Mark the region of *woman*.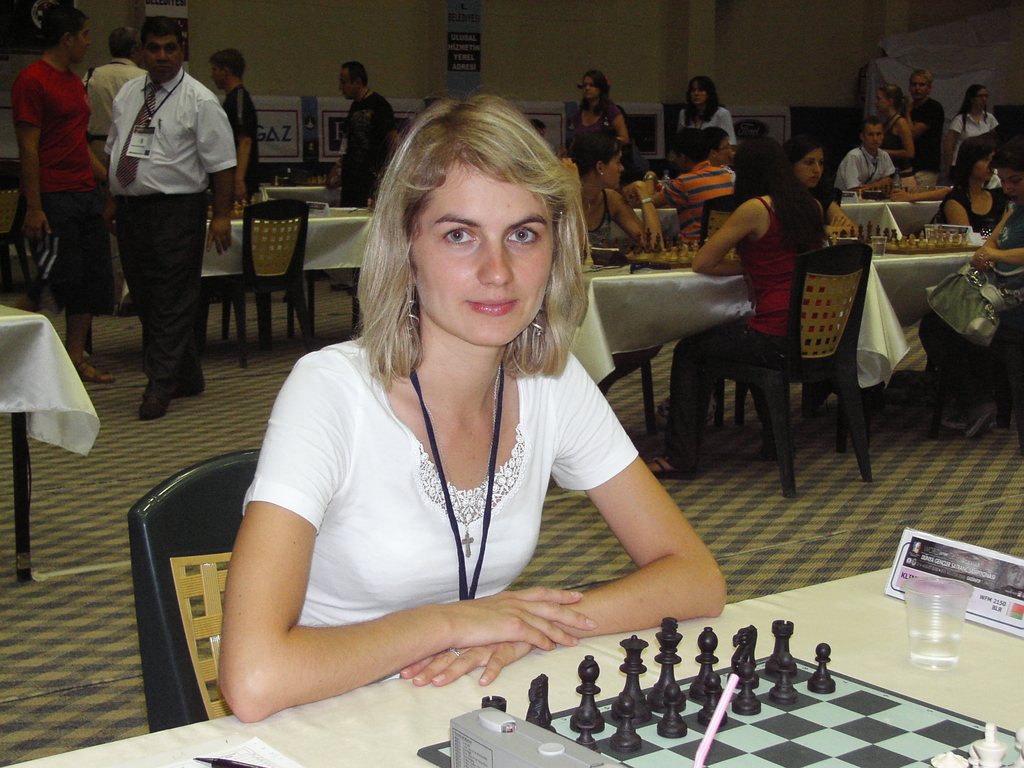
Region: (645,139,829,479).
